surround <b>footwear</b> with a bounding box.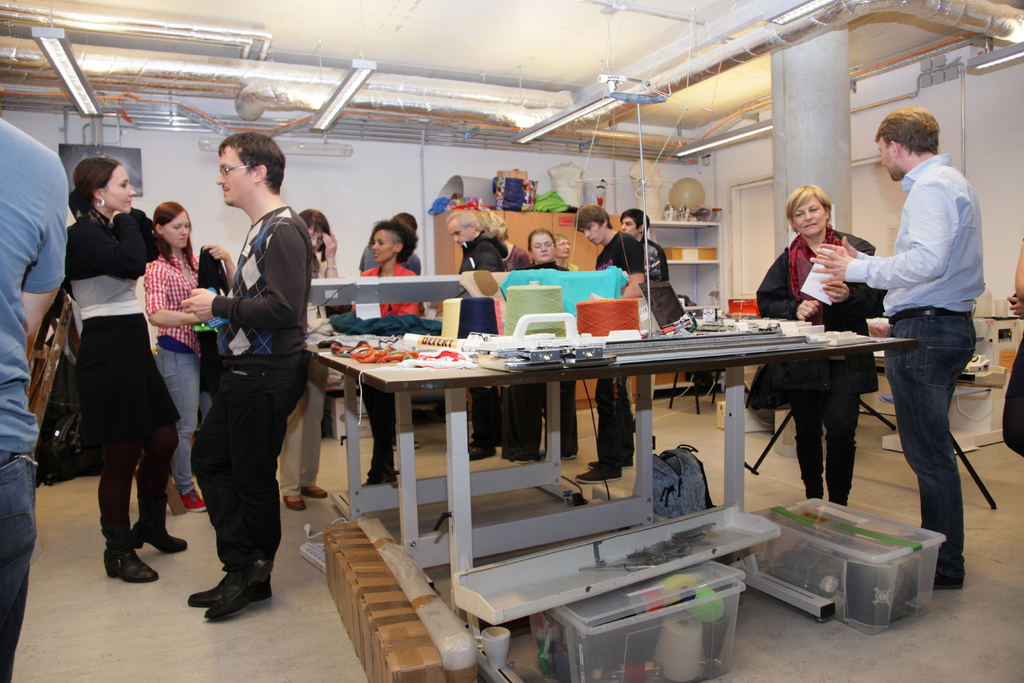
(178, 483, 209, 518).
